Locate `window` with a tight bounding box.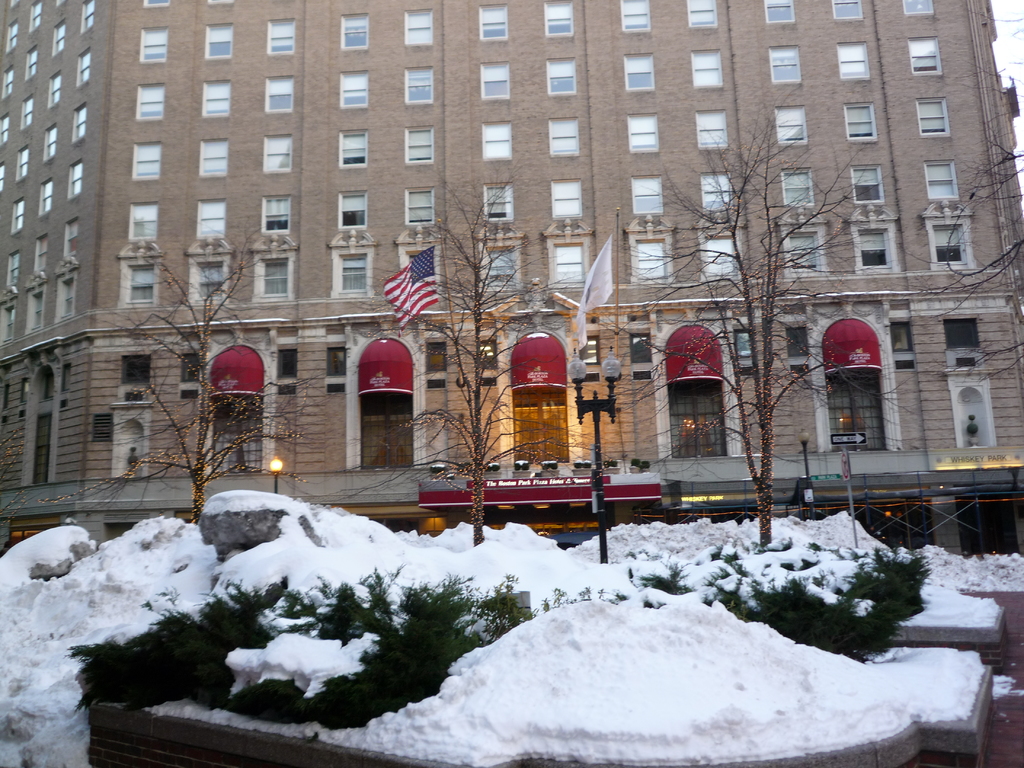
box(262, 259, 289, 296).
